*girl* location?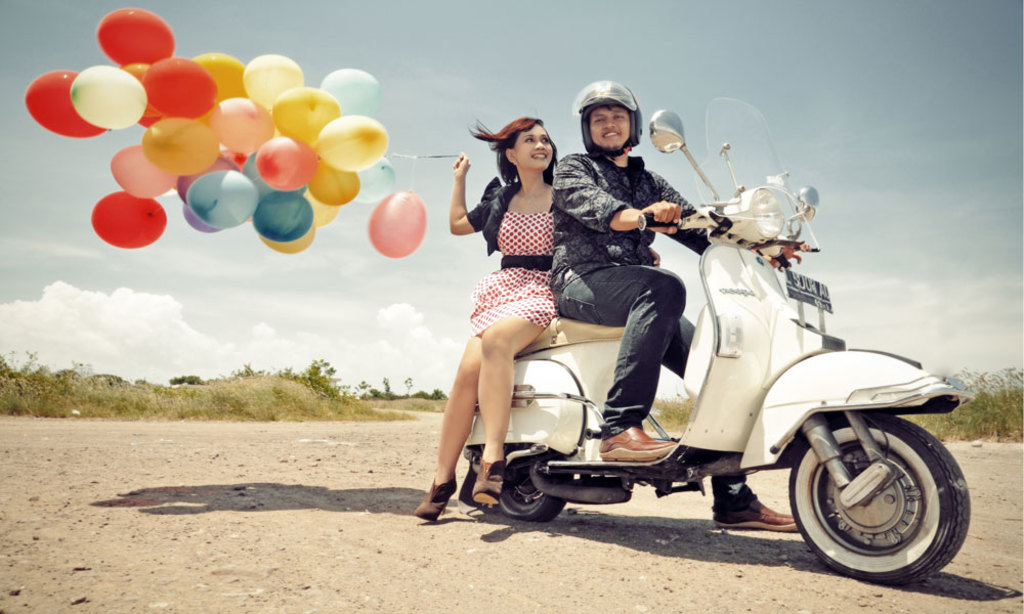
left=412, top=116, right=562, bottom=525
